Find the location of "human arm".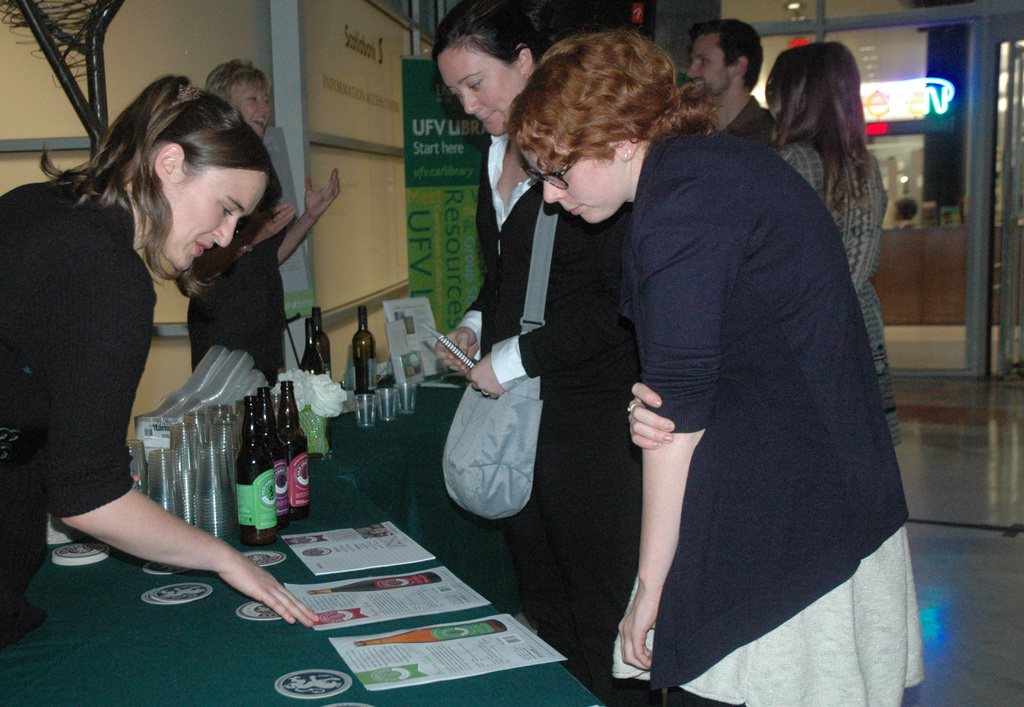
Location: bbox=(195, 202, 295, 283).
